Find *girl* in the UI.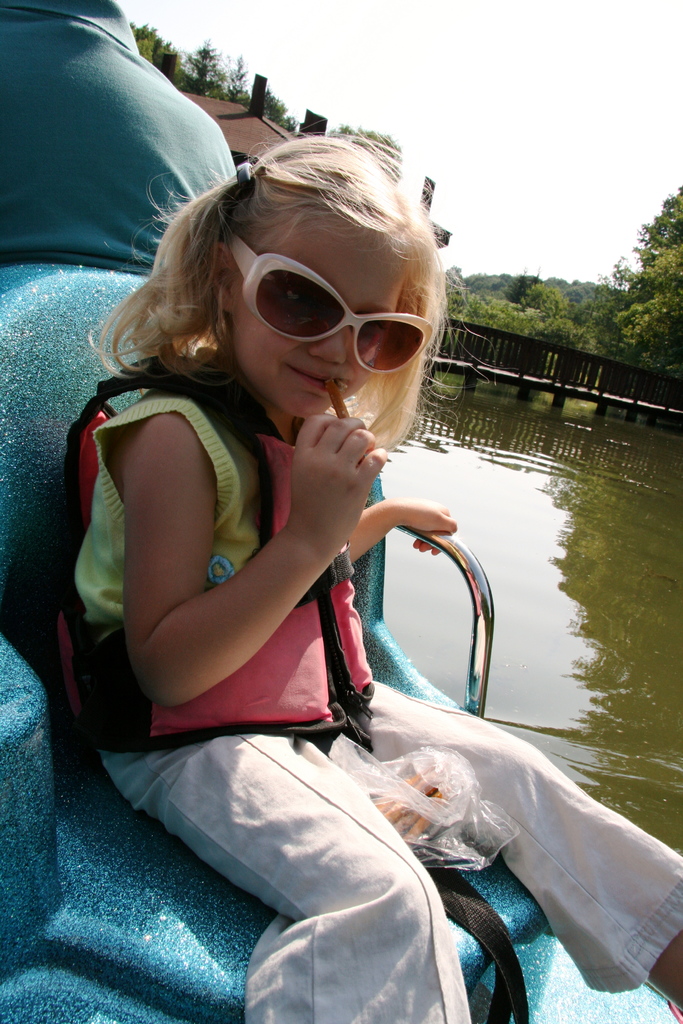
UI element at (0,0,237,264).
